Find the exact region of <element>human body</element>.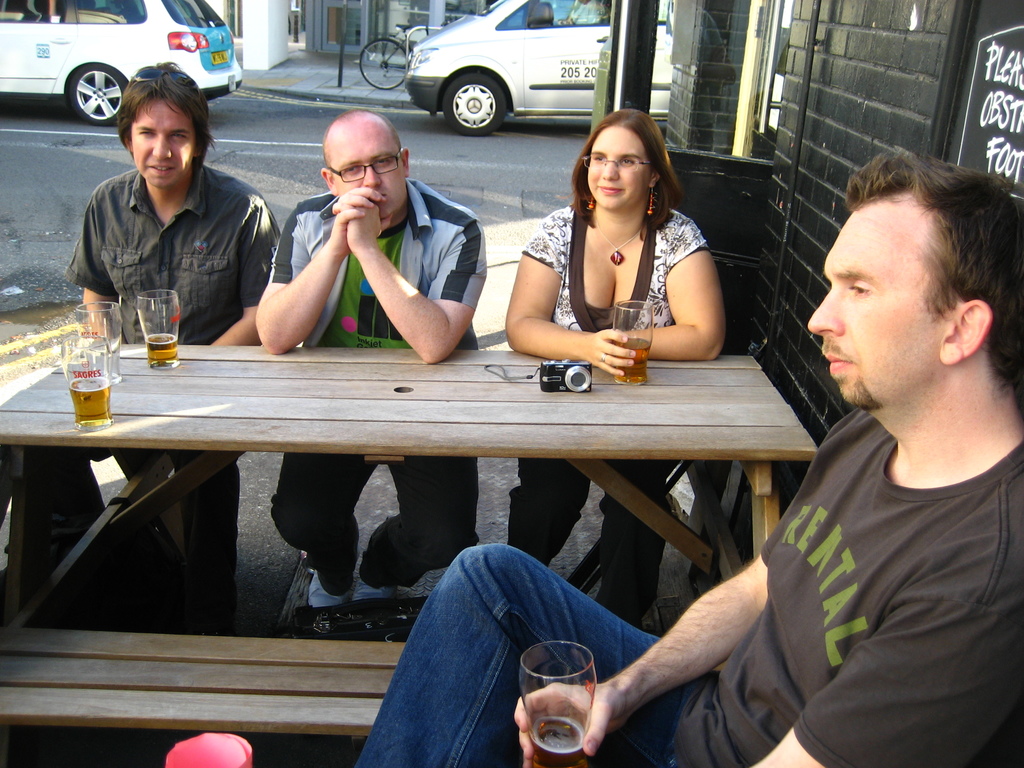
Exact region: [left=78, top=164, right=274, bottom=625].
